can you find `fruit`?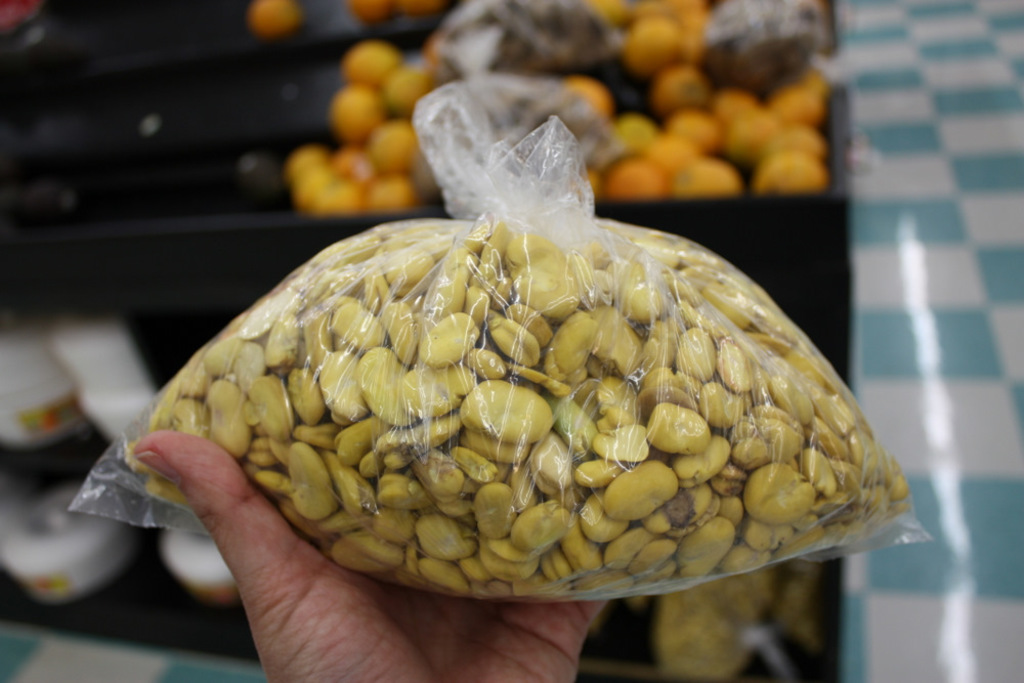
Yes, bounding box: [left=755, top=153, right=830, bottom=191].
